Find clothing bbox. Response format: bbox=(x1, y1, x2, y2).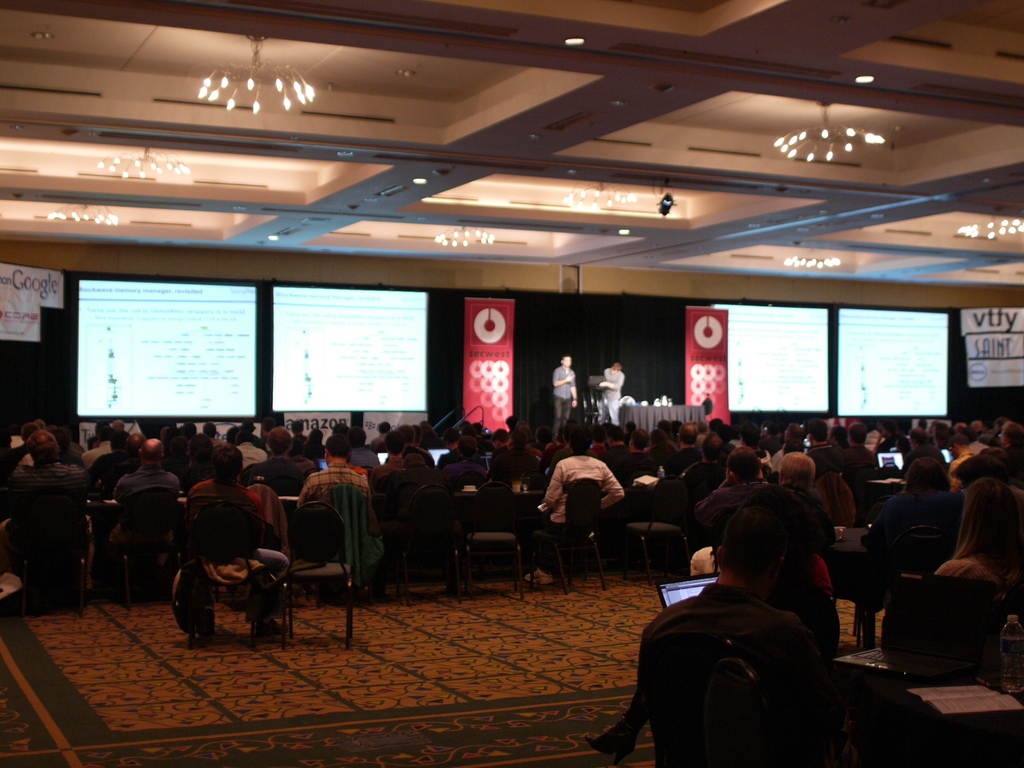
bbox=(554, 367, 576, 426).
